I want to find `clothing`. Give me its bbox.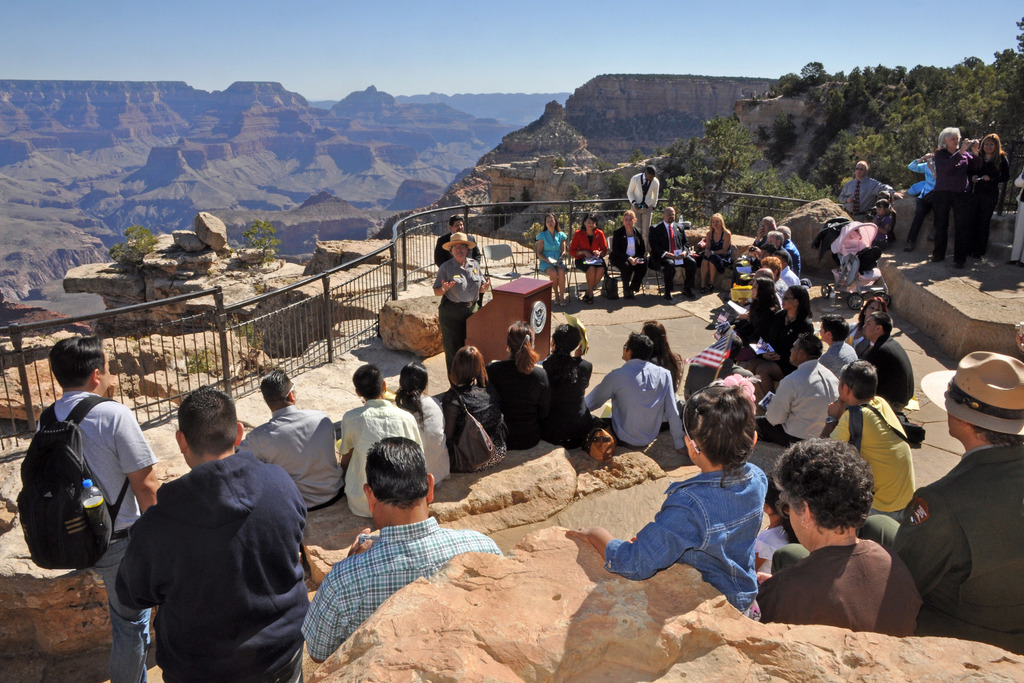
BBox(302, 518, 506, 661).
